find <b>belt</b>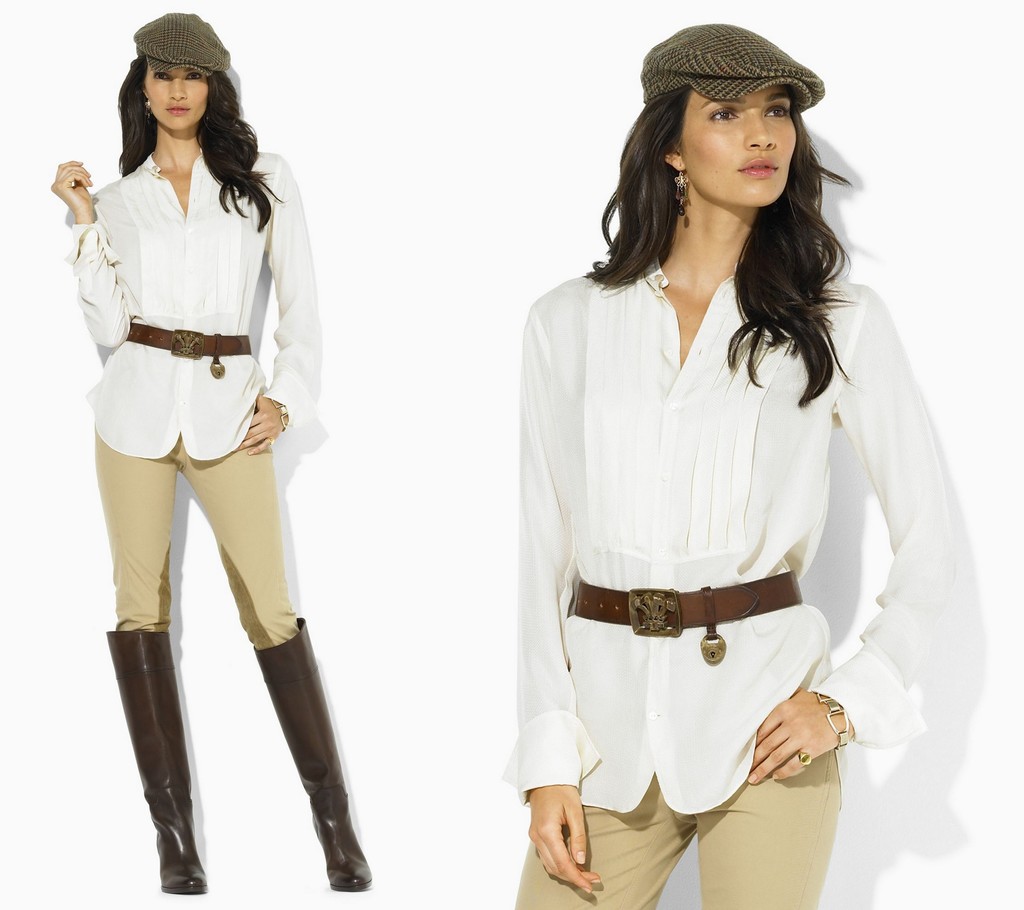
(x1=125, y1=321, x2=253, y2=379)
